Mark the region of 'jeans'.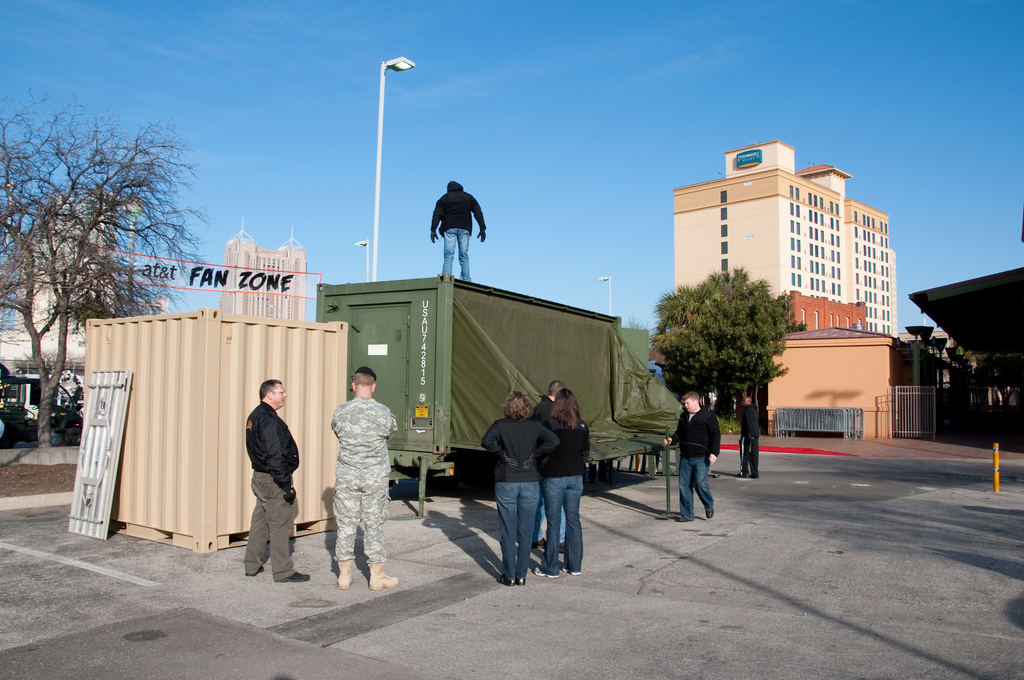
Region: 443/229/472/280.
